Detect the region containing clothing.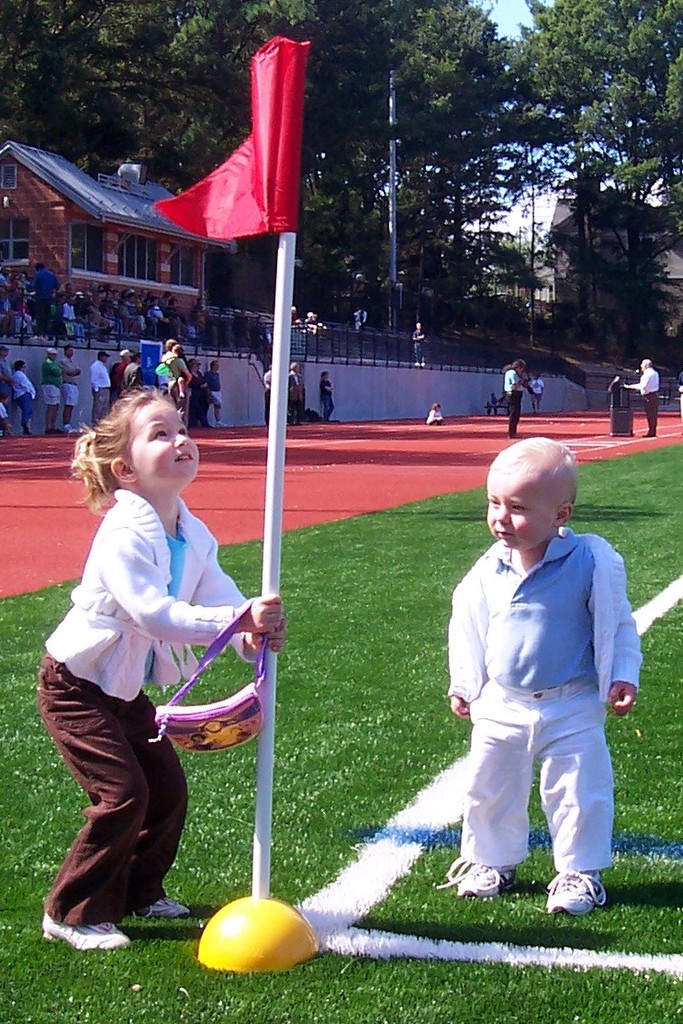
603, 374, 640, 446.
